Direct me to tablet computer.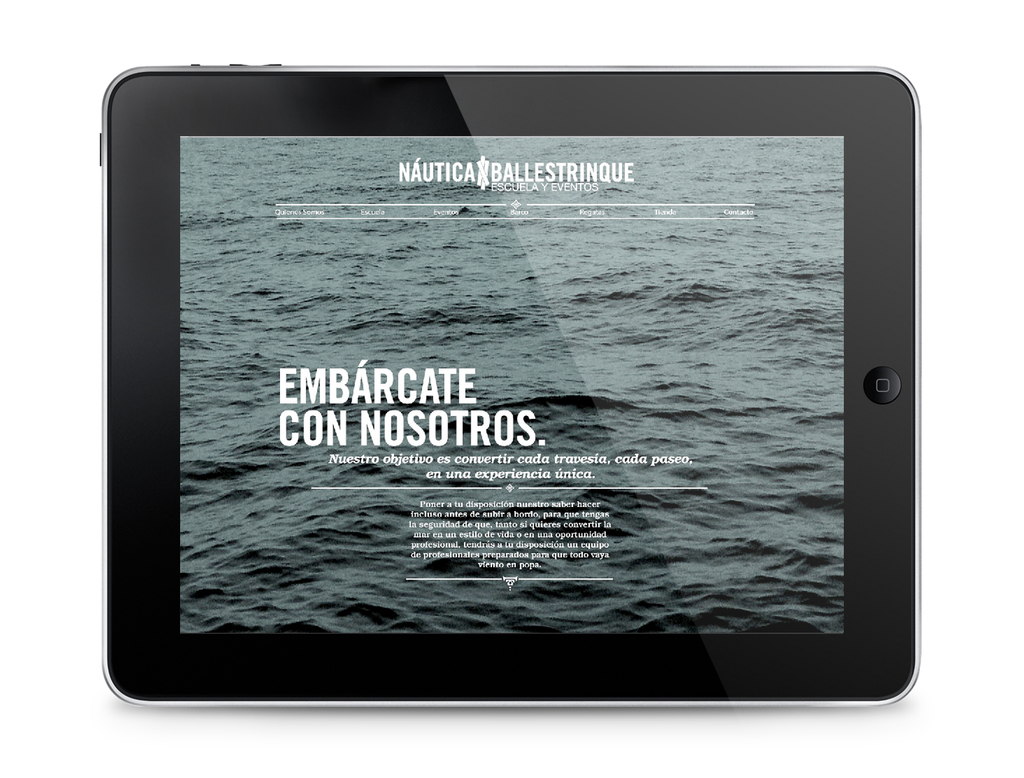
Direction: x1=100, y1=61, x2=921, y2=705.
